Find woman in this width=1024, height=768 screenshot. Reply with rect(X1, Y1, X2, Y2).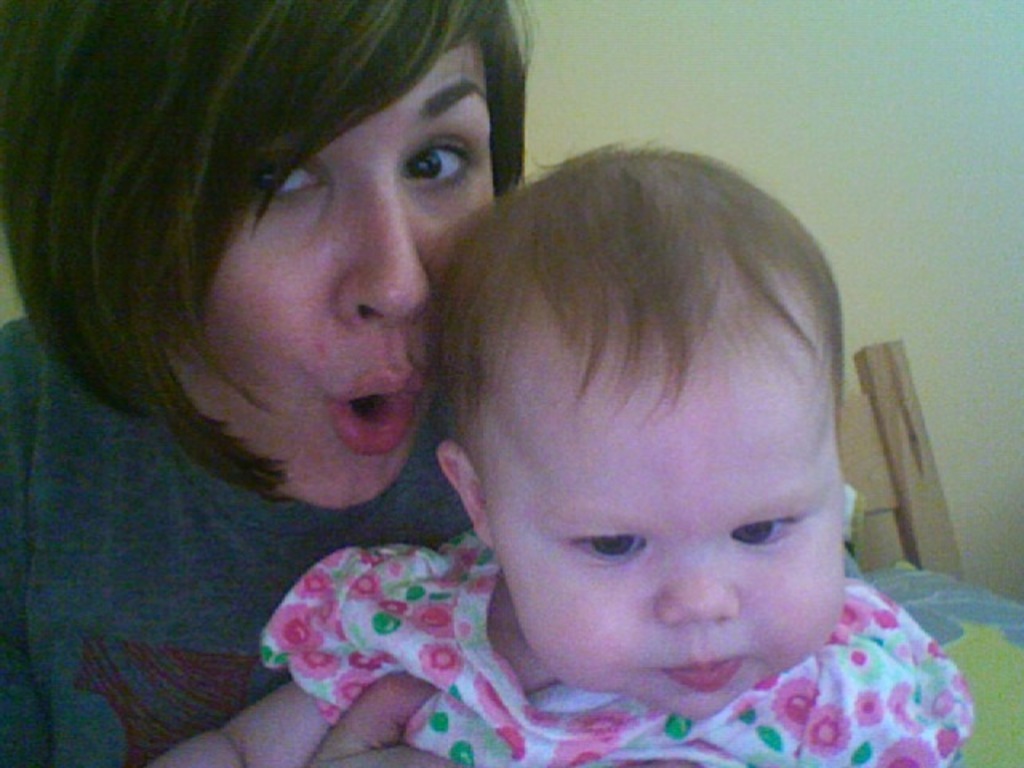
rect(21, 0, 635, 750).
